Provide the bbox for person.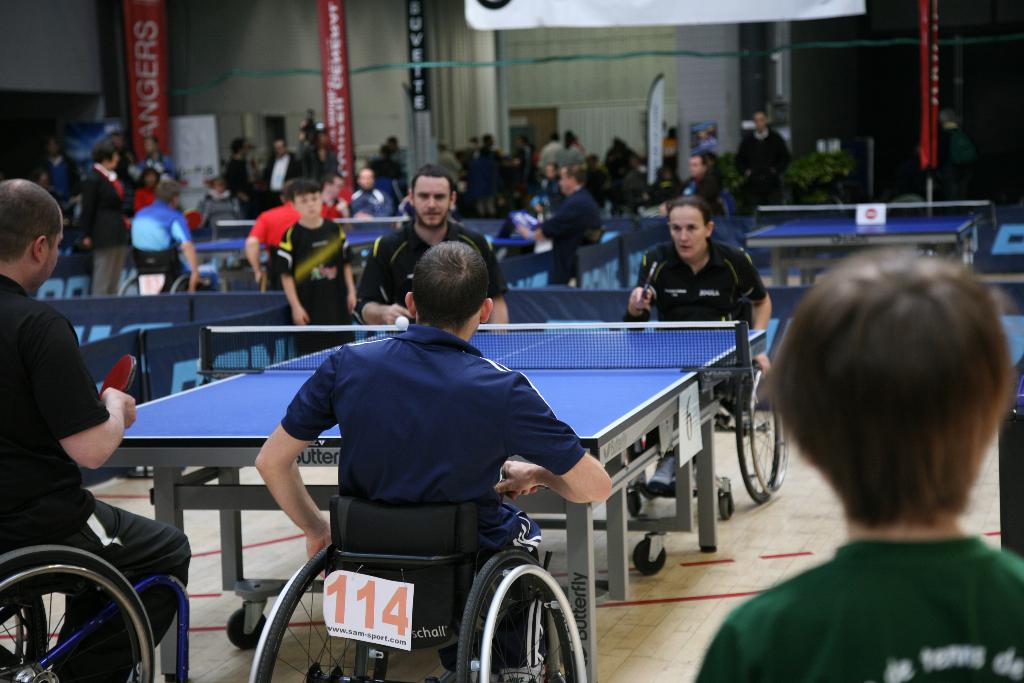
463,136,516,217.
